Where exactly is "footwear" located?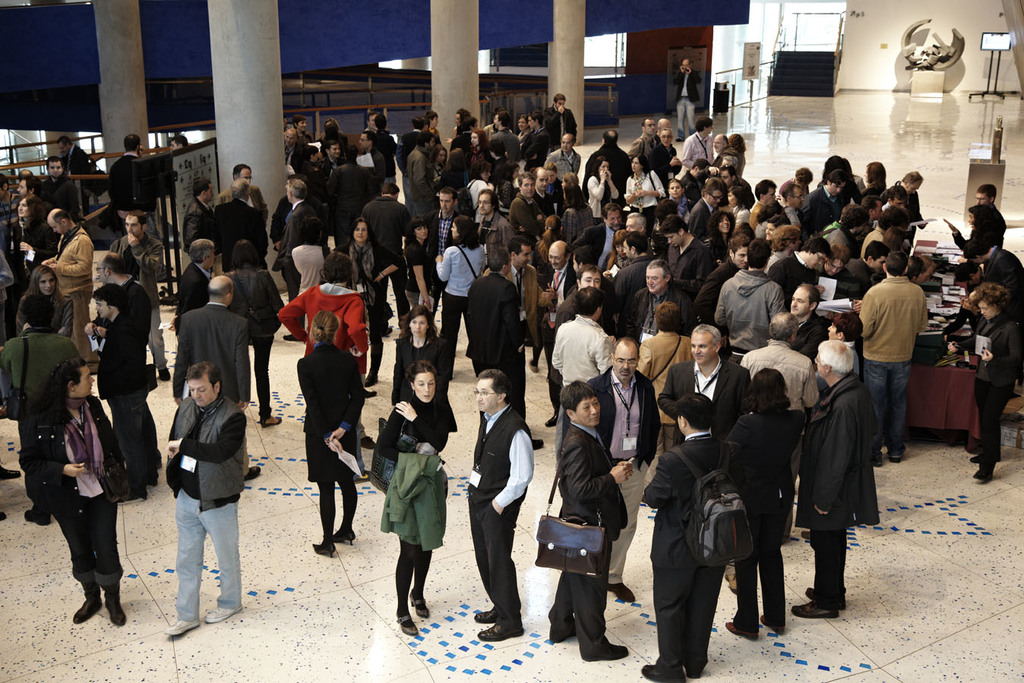
Its bounding box is 583, 641, 629, 660.
